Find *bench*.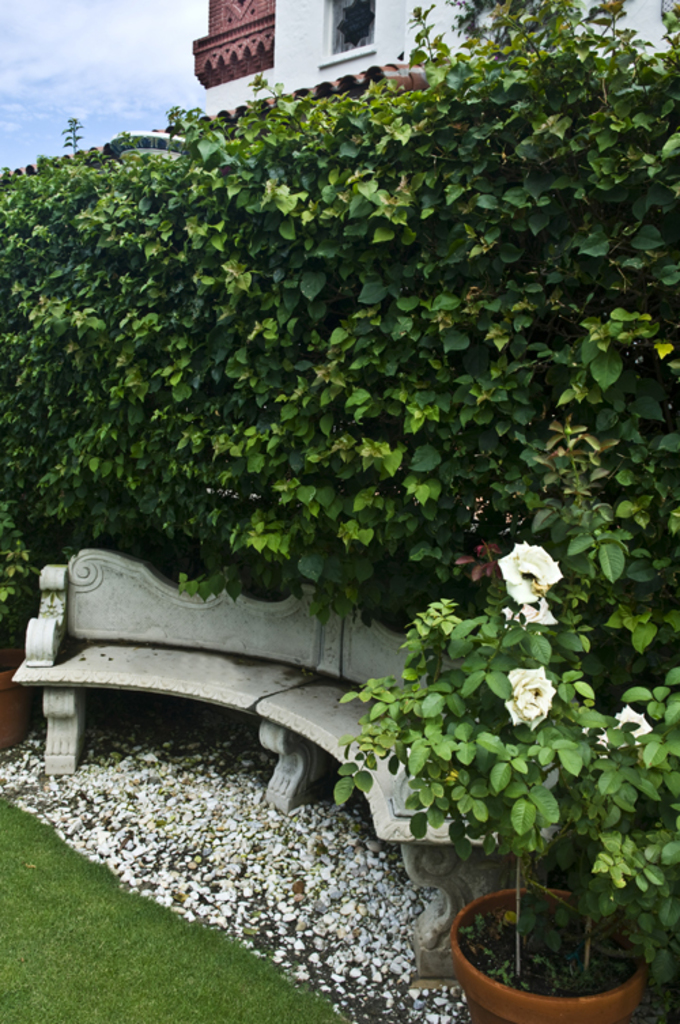
crop(8, 583, 400, 813).
